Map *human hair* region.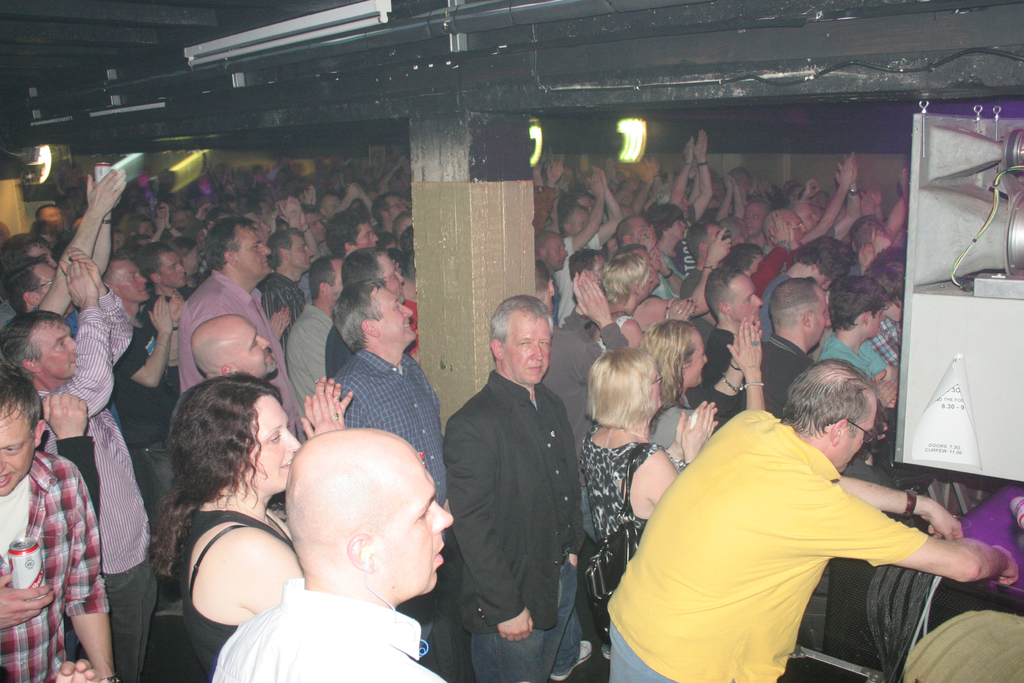
Mapped to box=[602, 255, 646, 313].
